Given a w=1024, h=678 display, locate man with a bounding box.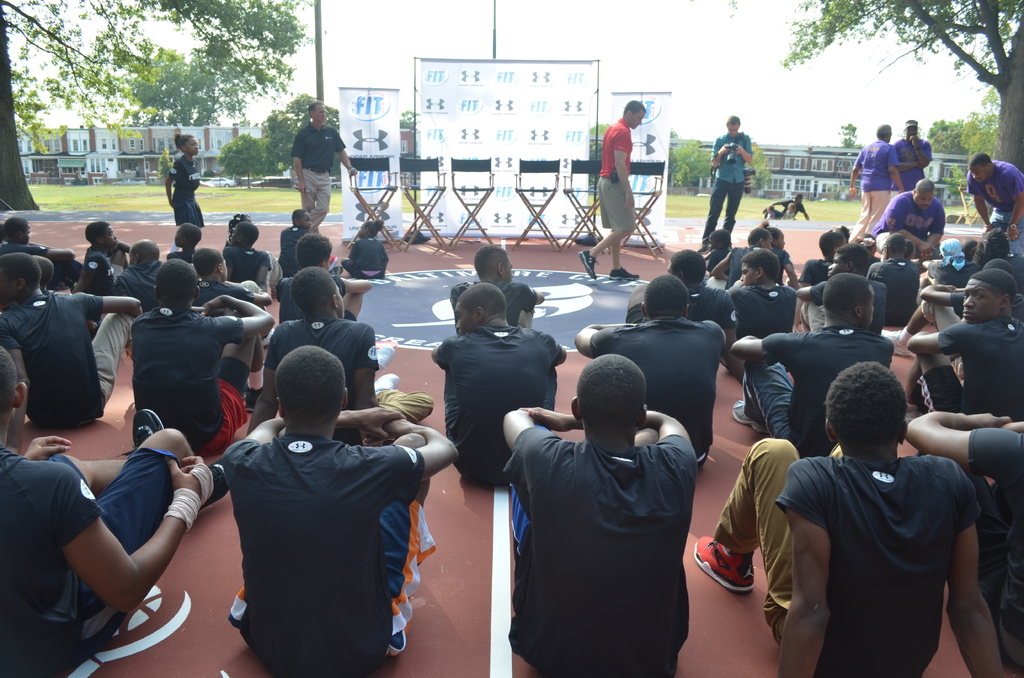
Located: select_region(426, 280, 568, 487).
